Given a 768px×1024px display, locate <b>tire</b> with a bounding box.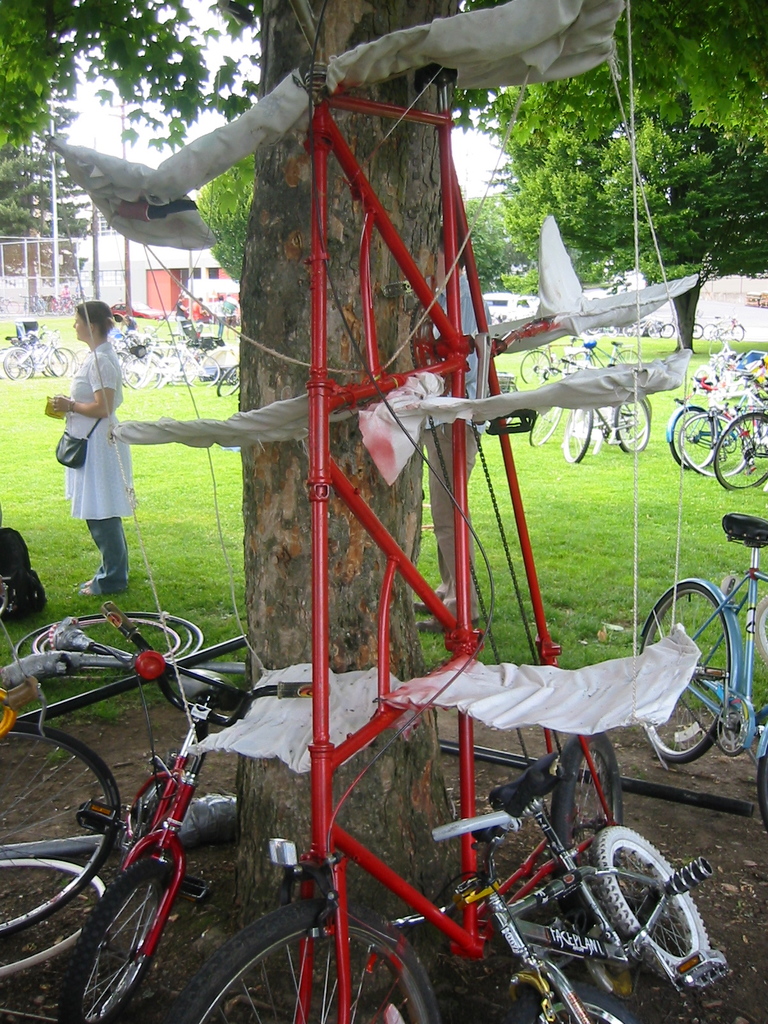
Located: 708,410,767,496.
